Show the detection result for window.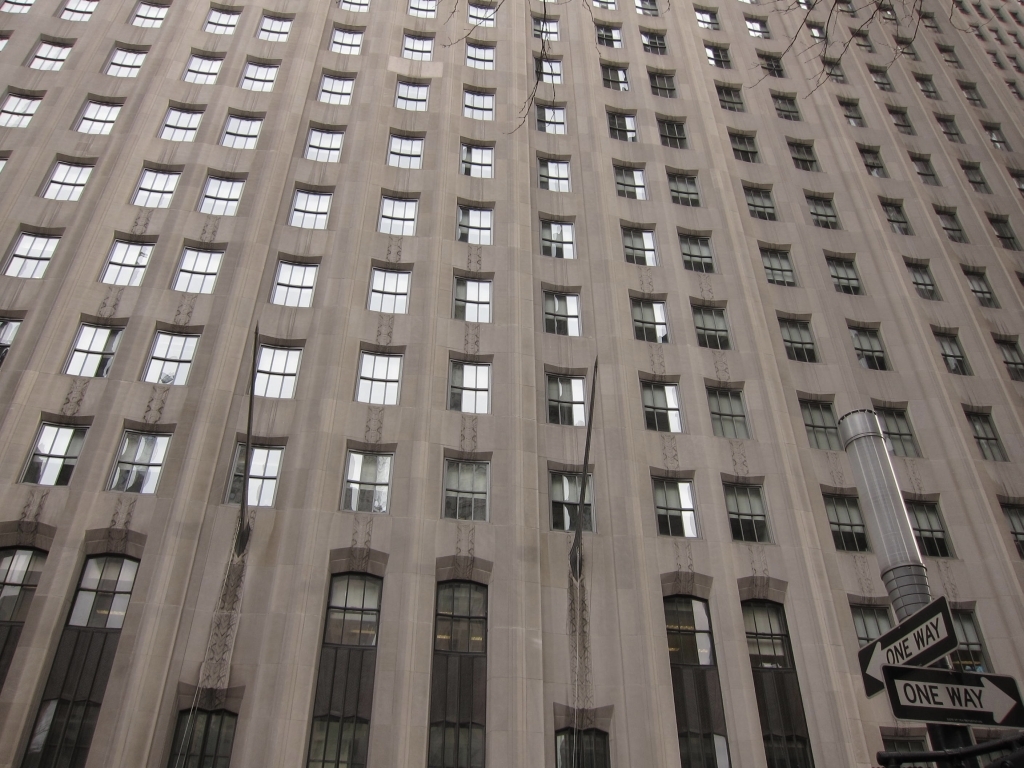
x1=156, y1=105, x2=202, y2=141.
